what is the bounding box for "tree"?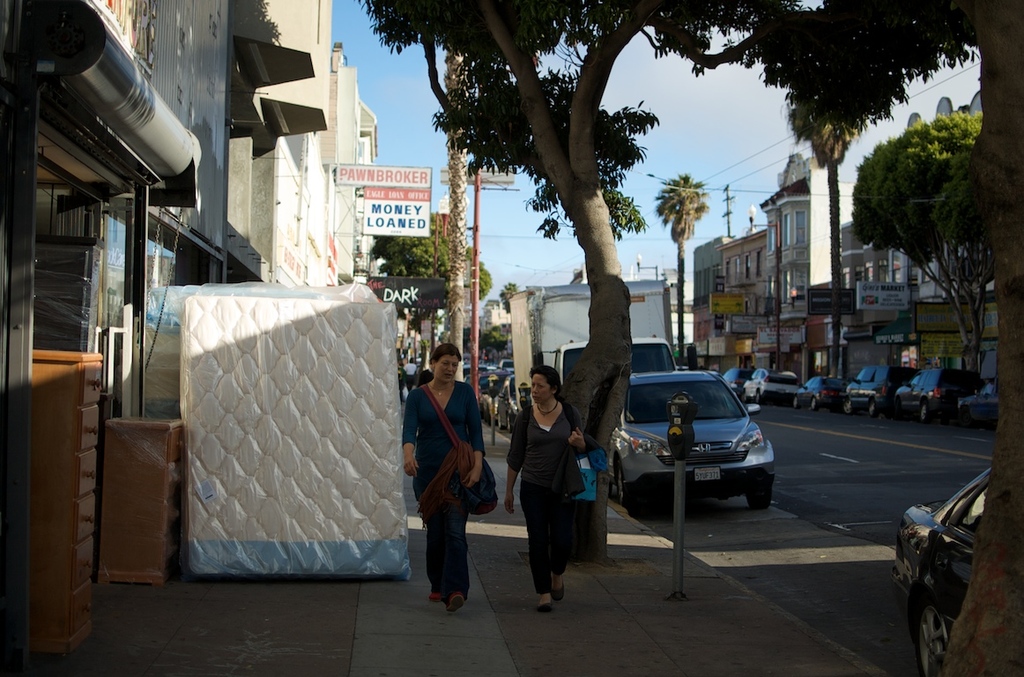
crop(939, 156, 997, 341).
